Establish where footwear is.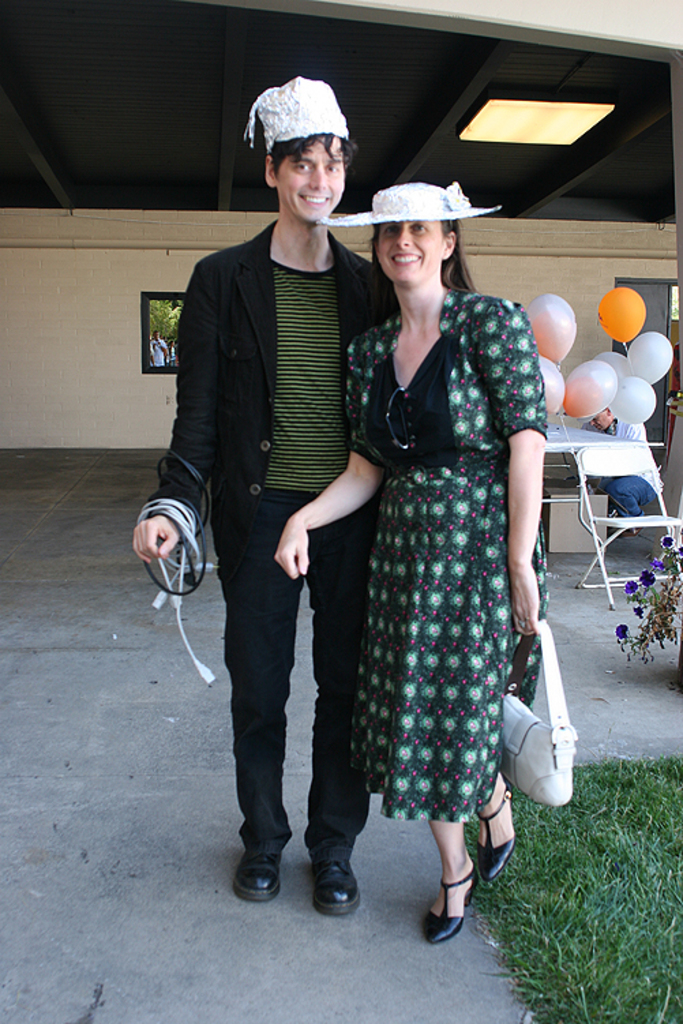
Established at region(228, 828, 293, 908).
